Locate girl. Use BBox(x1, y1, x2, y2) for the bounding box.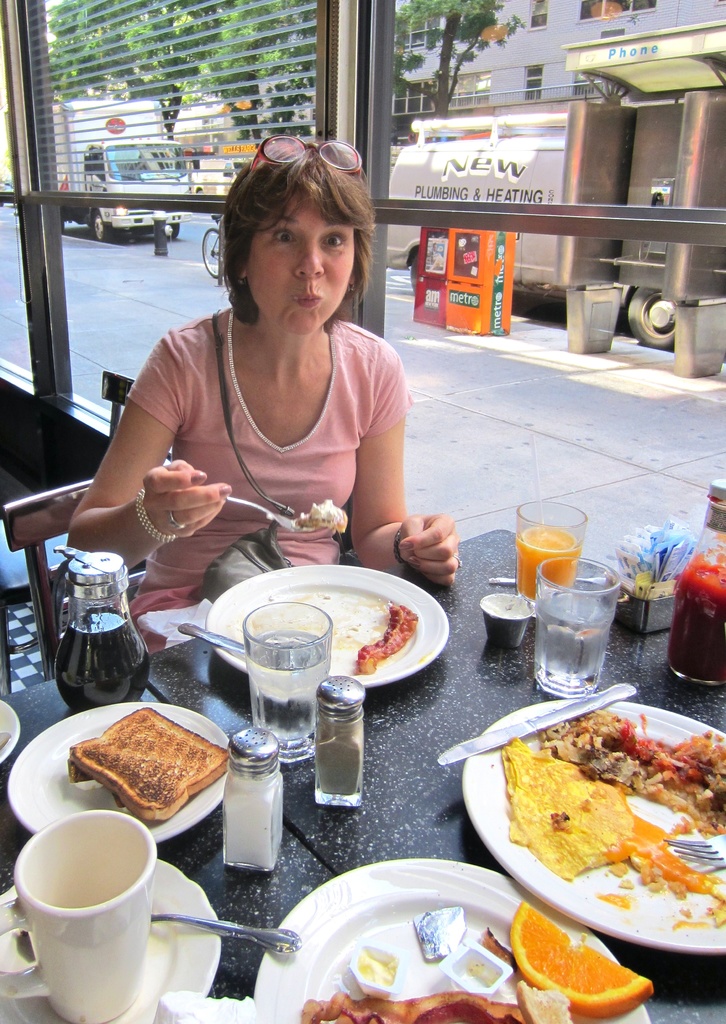
BBox(71, 141, 458, 657).
